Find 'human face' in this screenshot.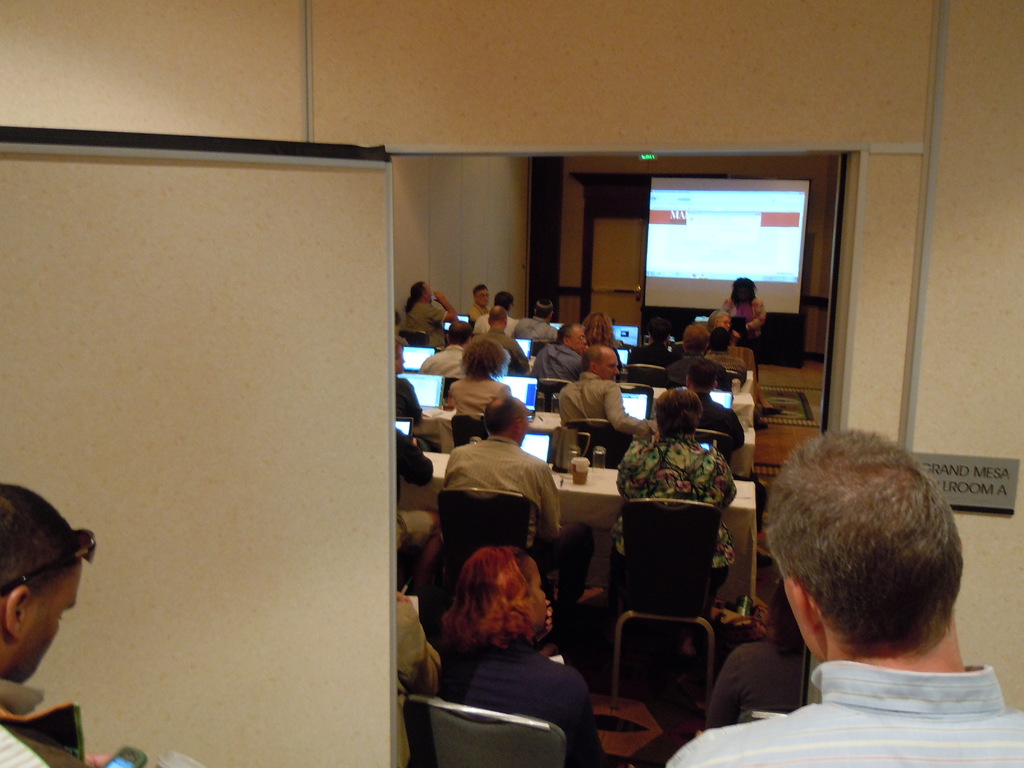
The bounding box for 'human face' is [476, 292, 488, 308].
